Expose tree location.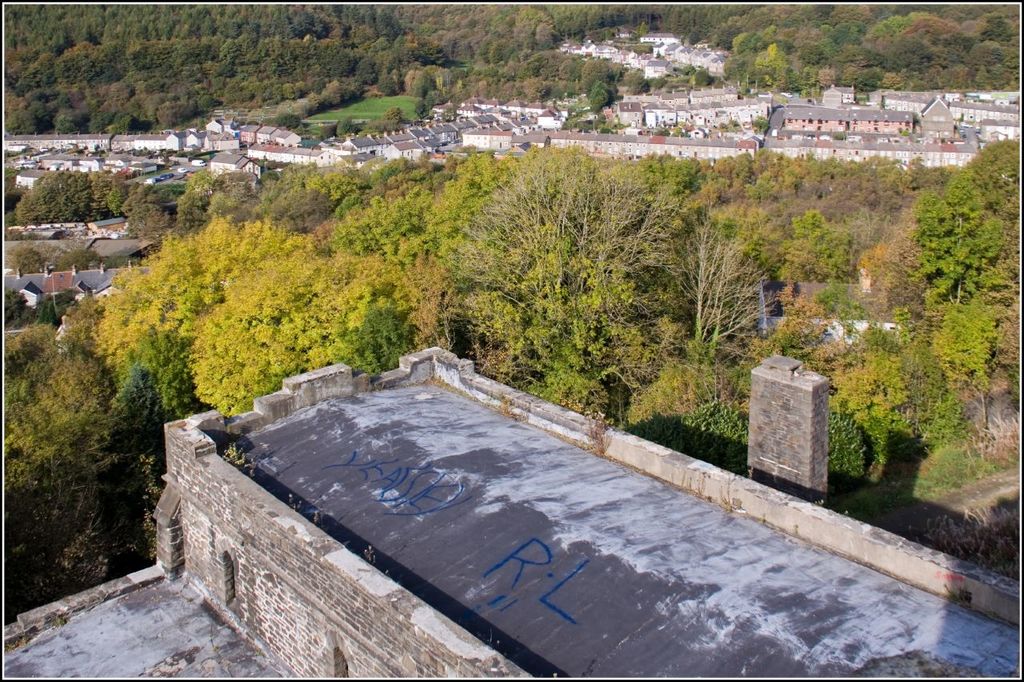
Exposed at [x1=3, y1=238, x2=54, y2=275].
